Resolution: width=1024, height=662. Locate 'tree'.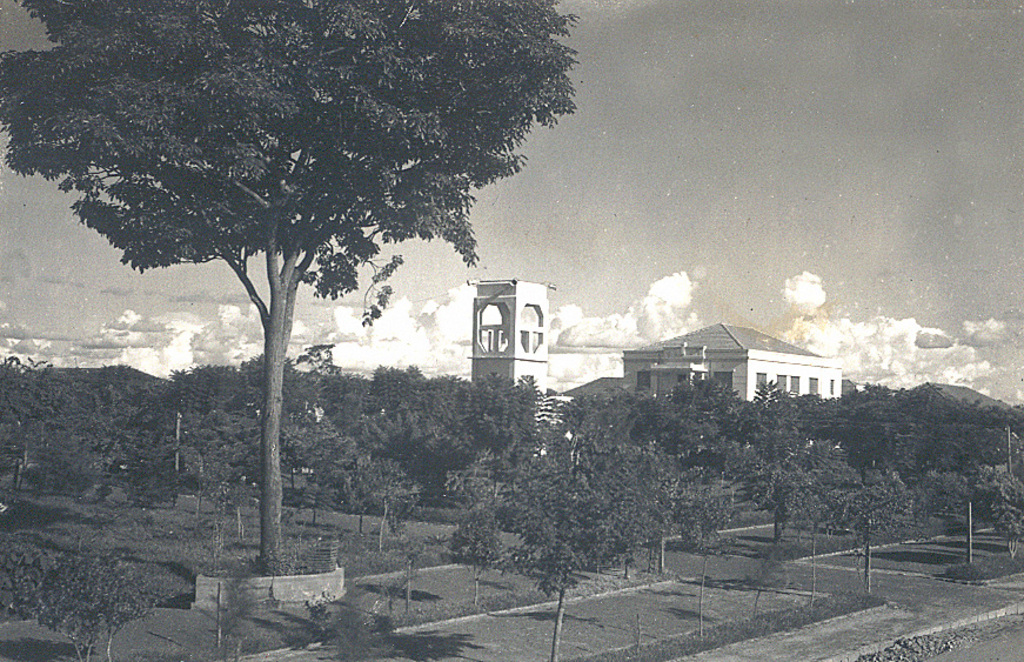
<box>349,454,423,553</box>.
